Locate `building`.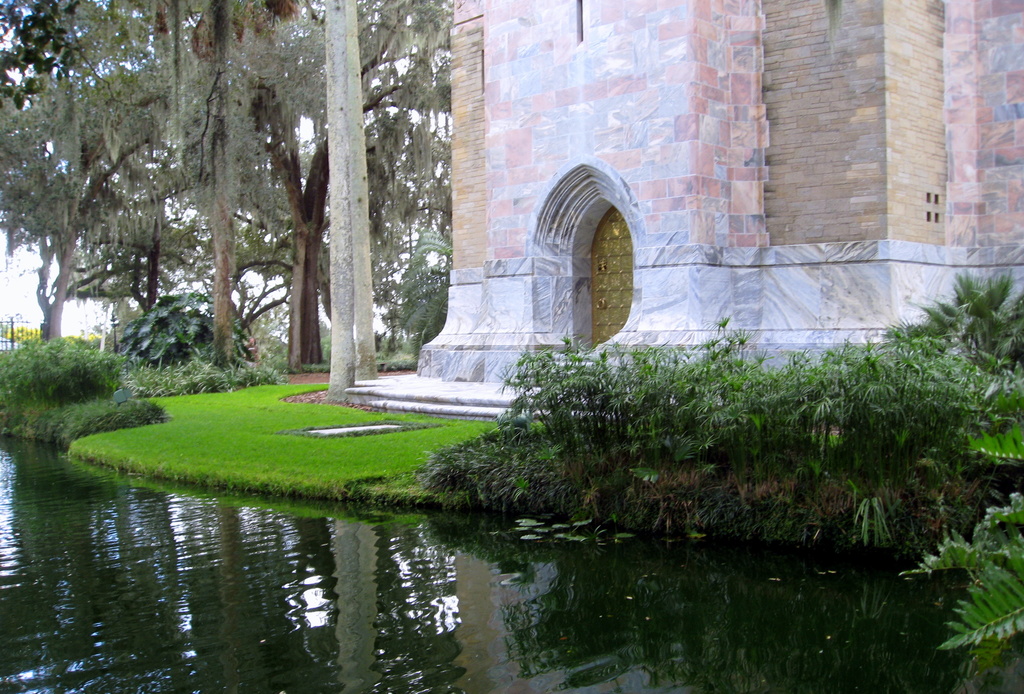
Bounding box: [left=417, top=0, right=1023, bottom=388].
